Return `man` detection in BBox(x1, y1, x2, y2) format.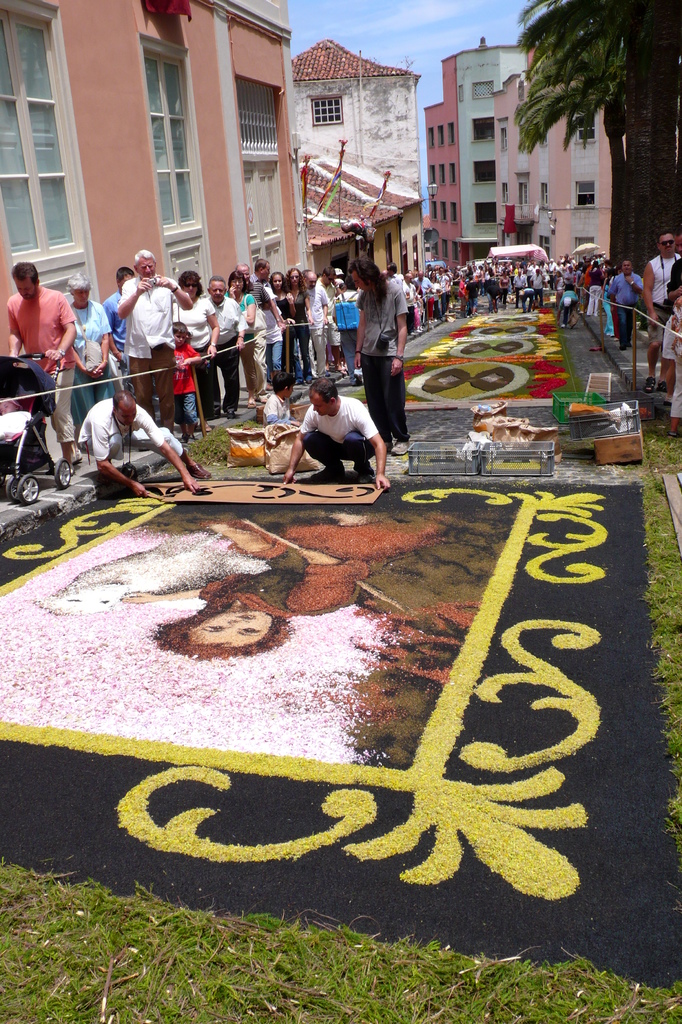
BBox(117, 249, 190, 428).
